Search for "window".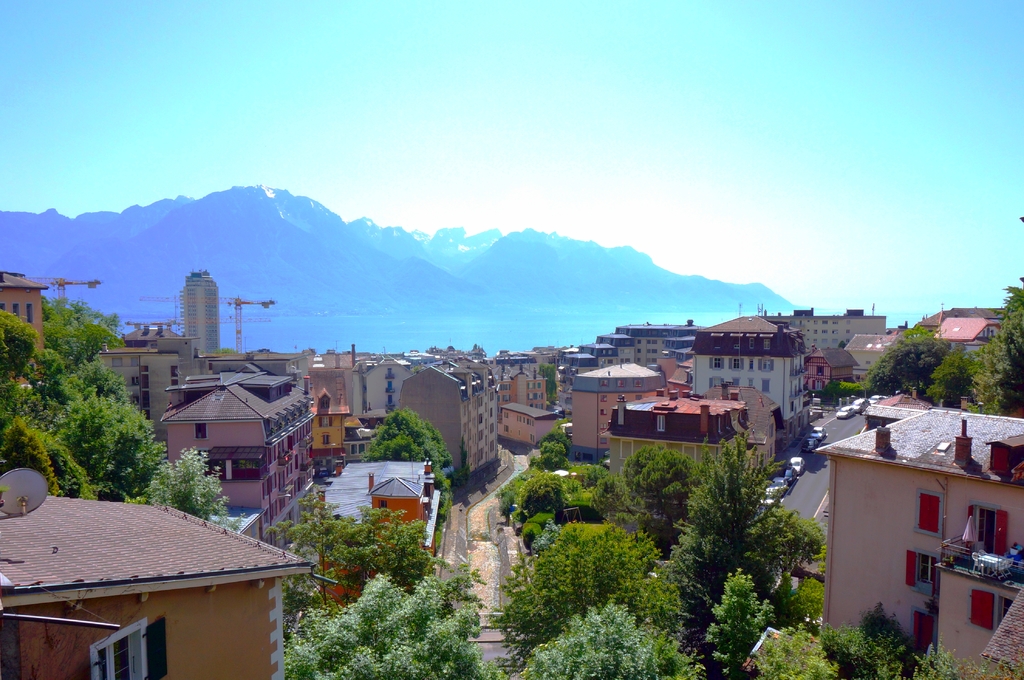
Found at (x1=657, y1=415, x2=667, y2=432).
